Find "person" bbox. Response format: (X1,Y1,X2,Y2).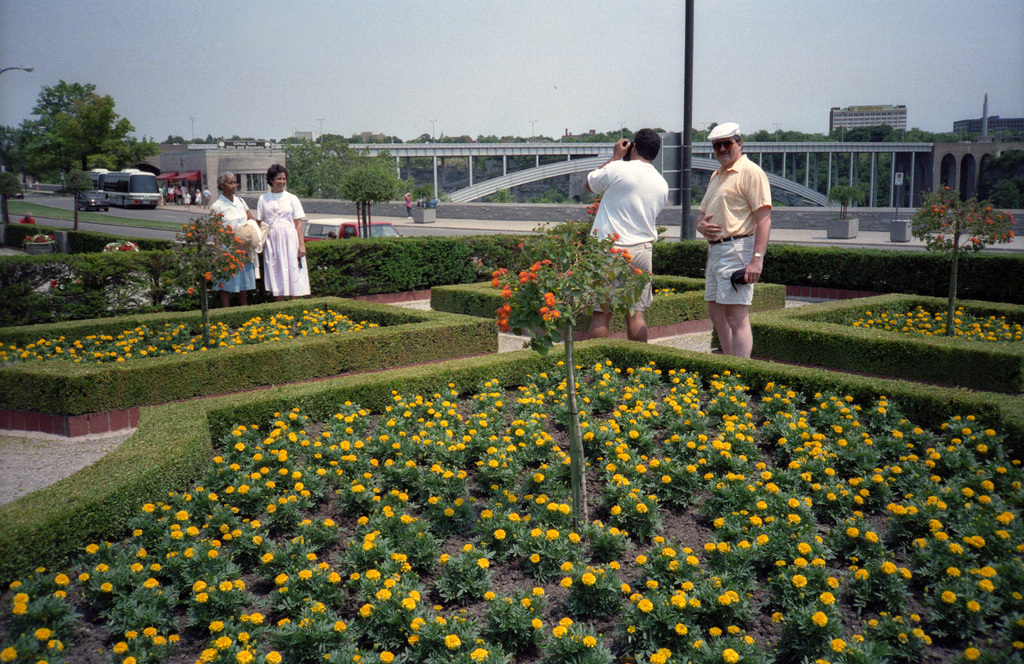
(204,169,263,304).
